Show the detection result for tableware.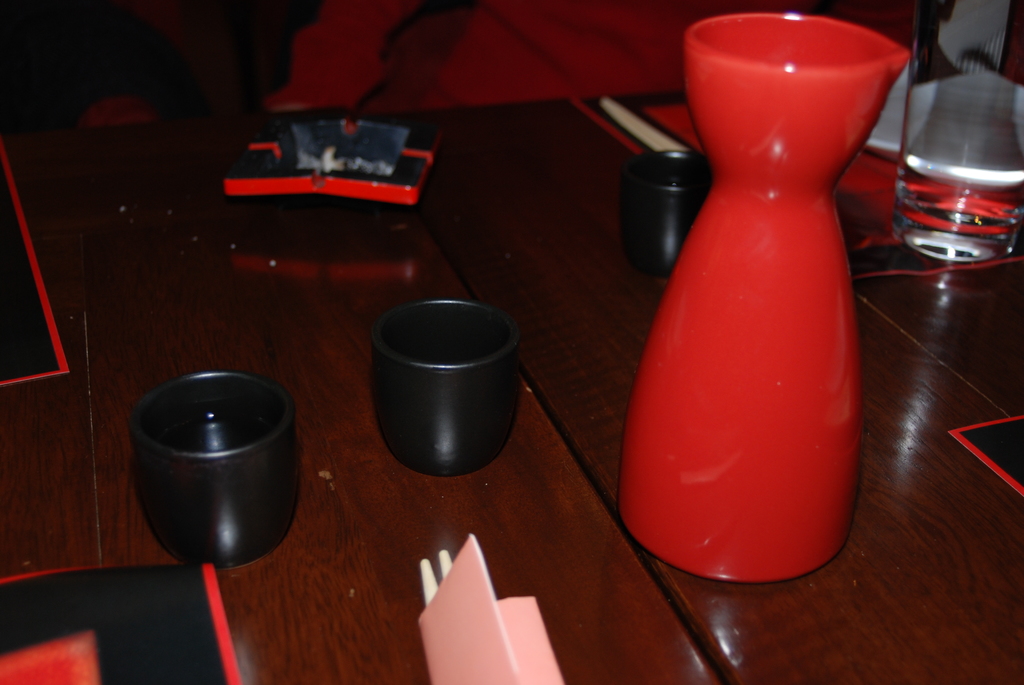
x1=908 y1=0 x2=1023 y2=269.
